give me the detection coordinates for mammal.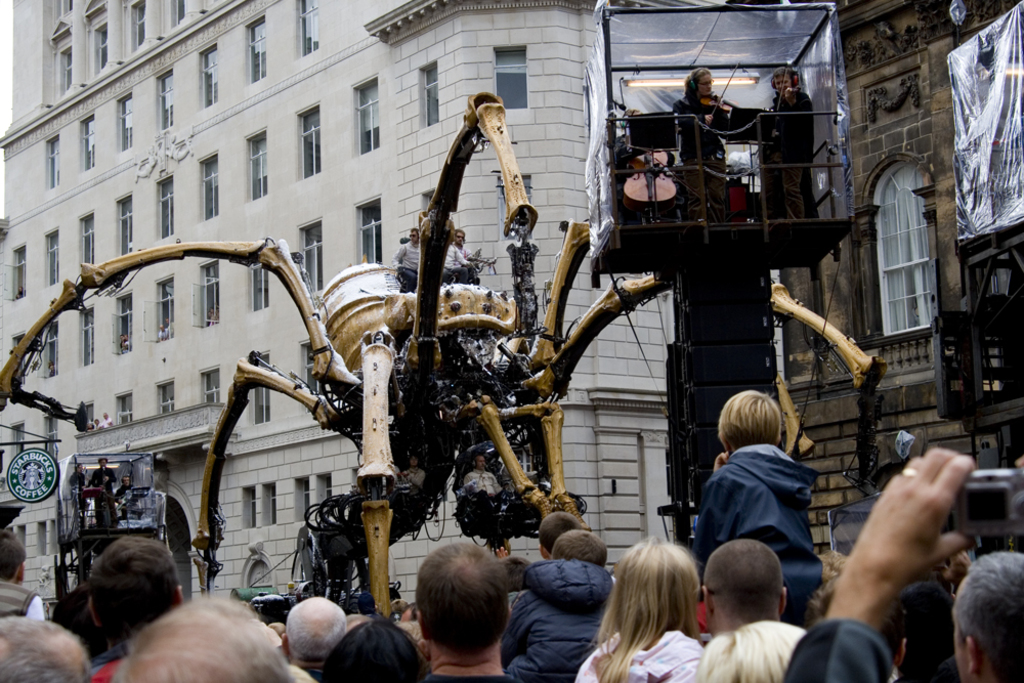
470 454 500 502.
